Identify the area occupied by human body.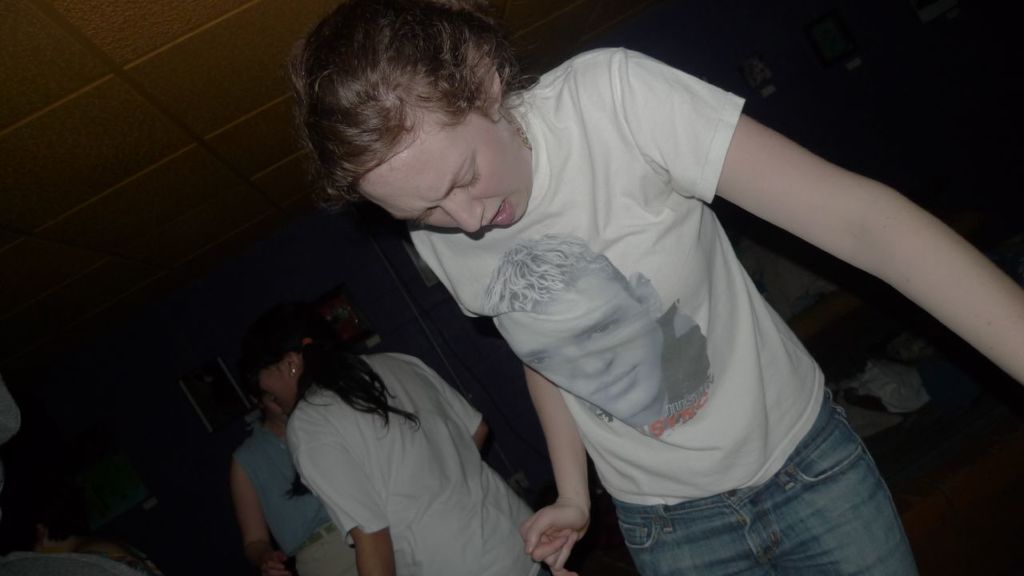
Area: {"x1": 326, "y1": 27, "x2": 948, "y2": 566}.
